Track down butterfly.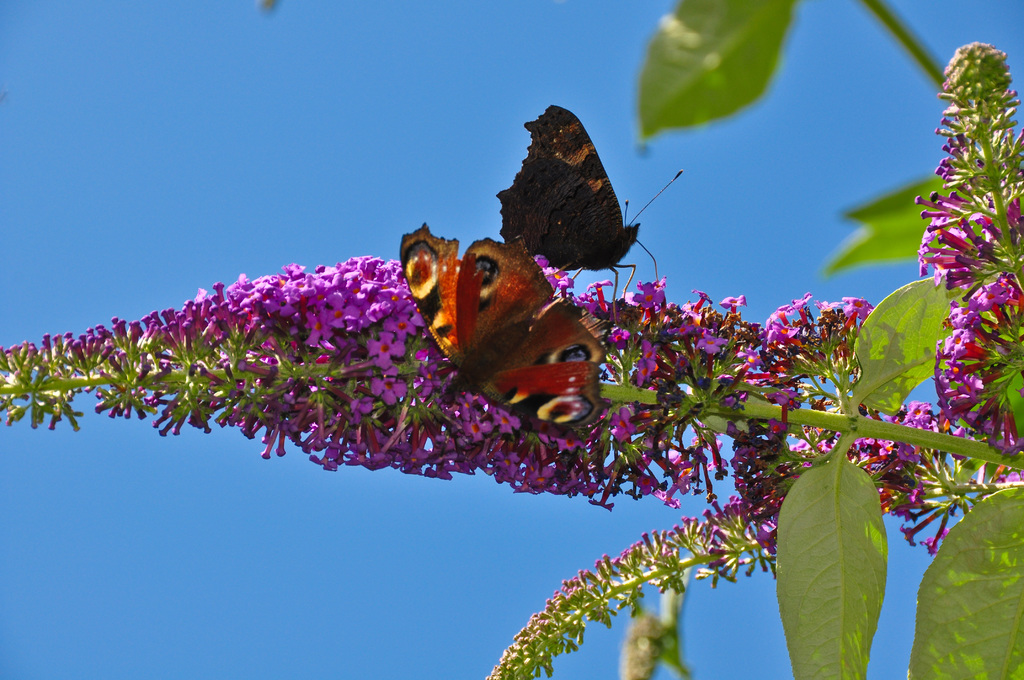
Tracked to locate(430, 227, 616, 442).
